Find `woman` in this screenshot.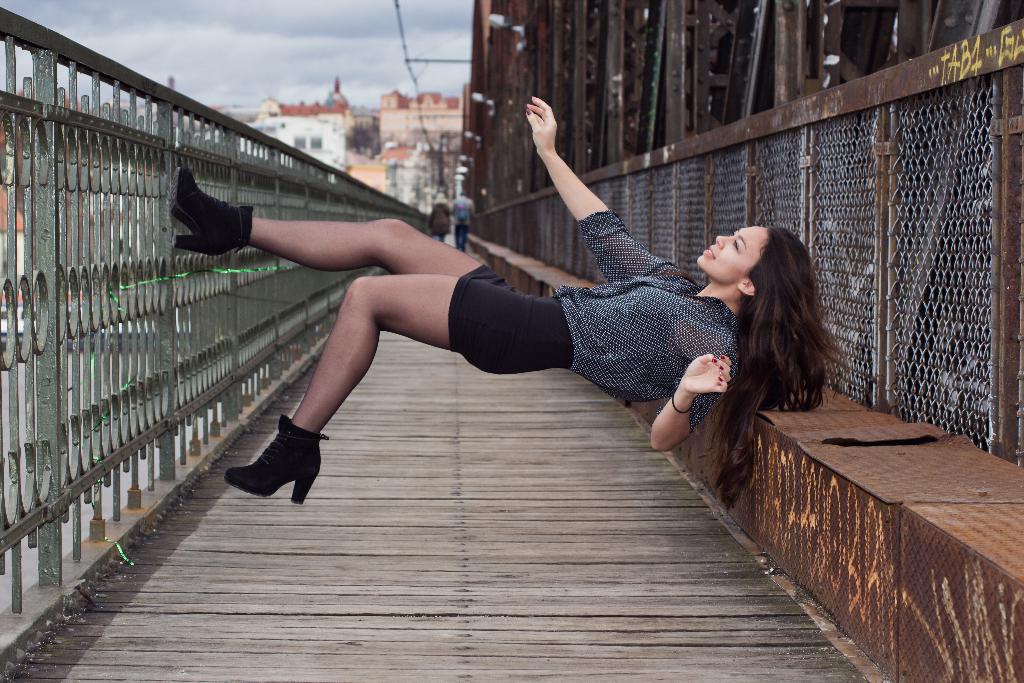
The bounding box for `woman` is {"x1": 182, "y1": 110, "x2": 766, "y2": 534}.
